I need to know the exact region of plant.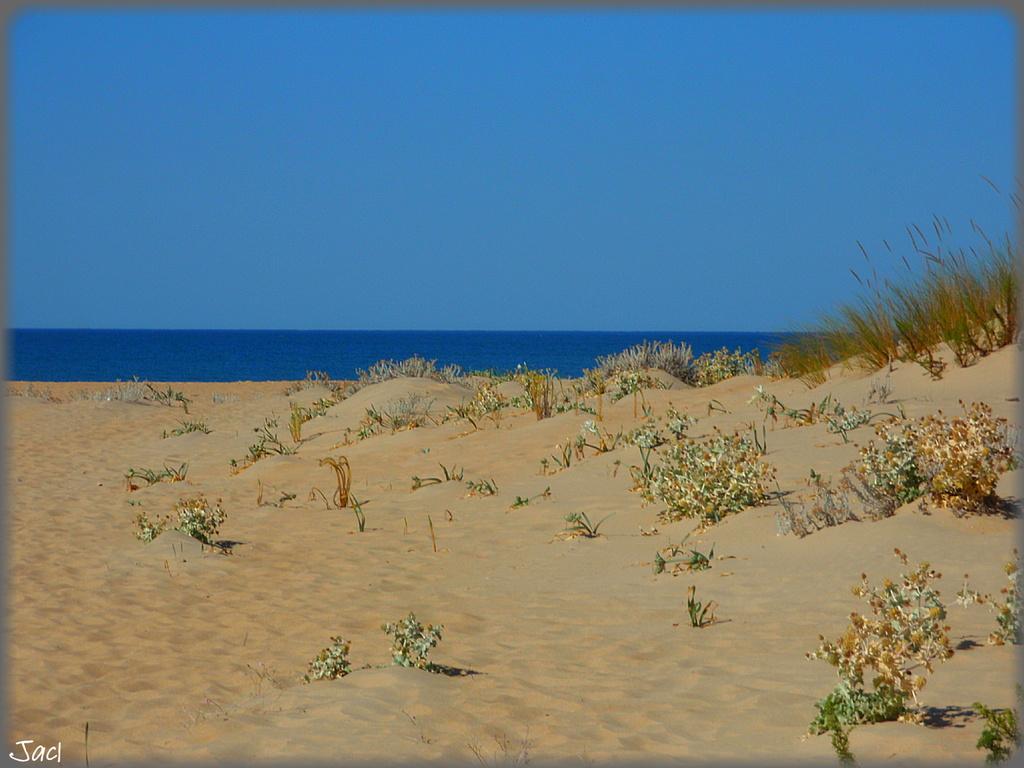
Region: left=125, top=466, right=172, bottom=483.
